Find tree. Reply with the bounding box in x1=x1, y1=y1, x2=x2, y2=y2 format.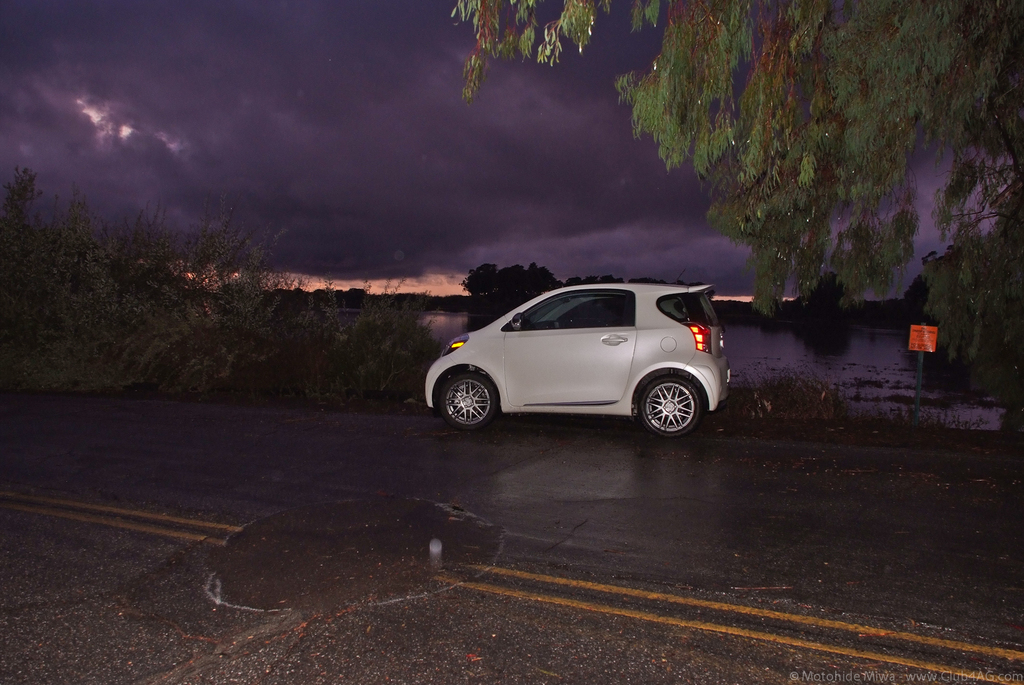
x1=874, y1=0, x2=1023, y2=385.
